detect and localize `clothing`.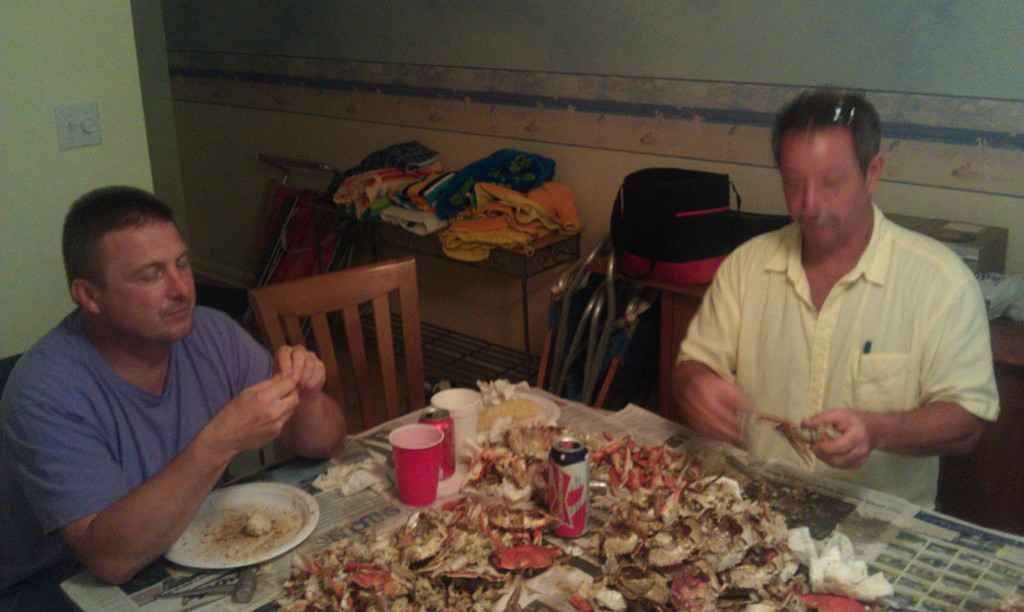
Localized at select_region(673, 186, 993, 493).
